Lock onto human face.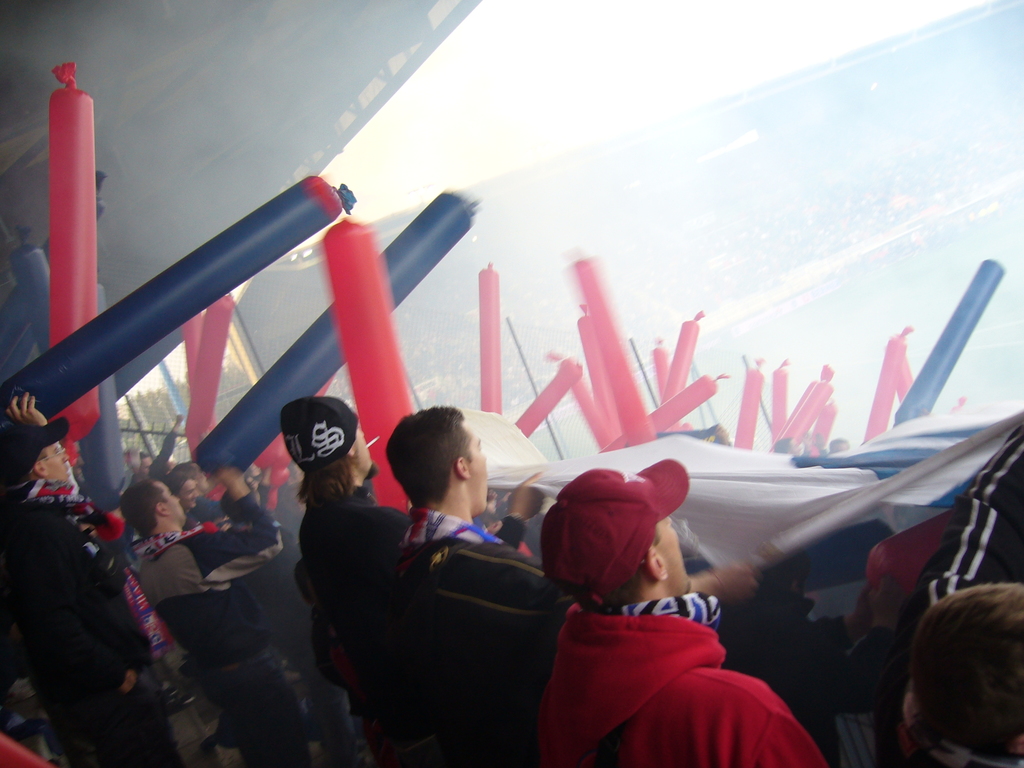
Locked: {"left": 163, "top": 483, "right": 185, "bottom": 524}.
